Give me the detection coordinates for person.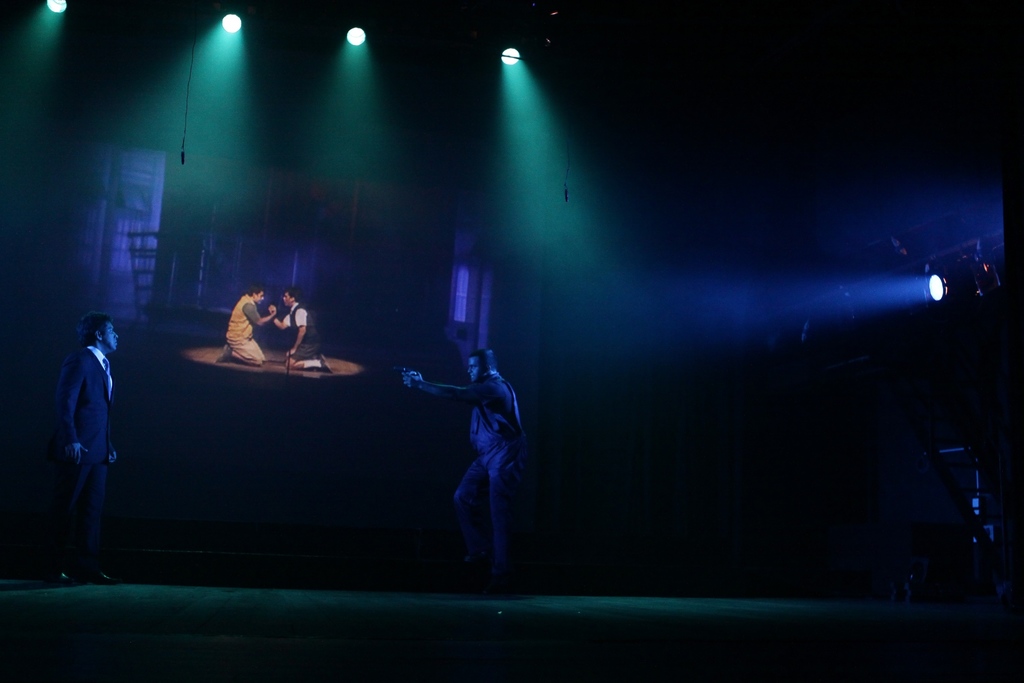
left=417, top=329, right=538, bottom=588.
